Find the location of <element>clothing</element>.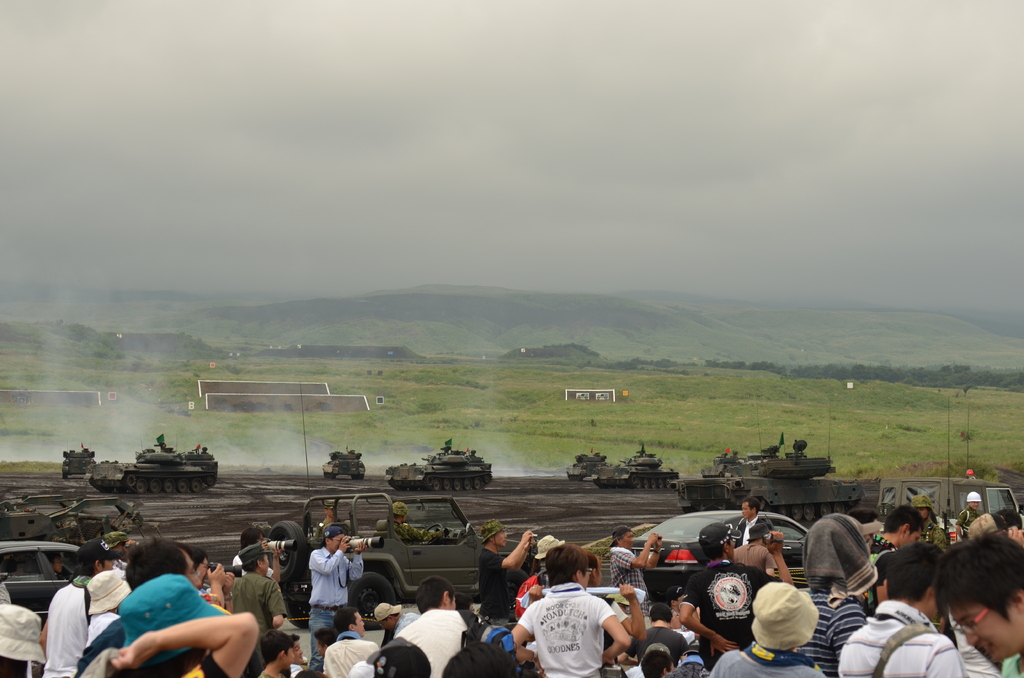
Location: {"x1": 78, "y1": 617, "x2": 119, "y2": 677}.
